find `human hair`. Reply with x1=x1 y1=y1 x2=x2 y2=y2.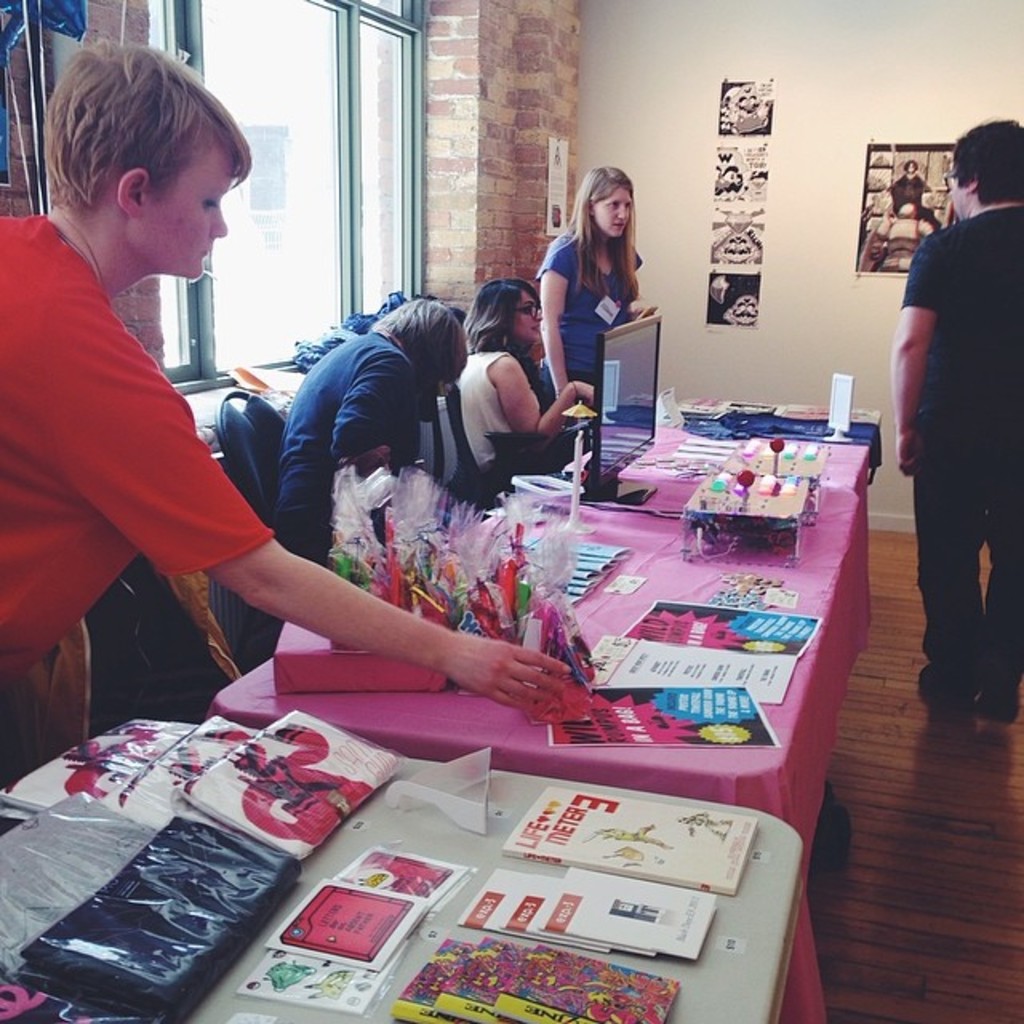
x1=738 y1=96 x2=747 y2=101.
